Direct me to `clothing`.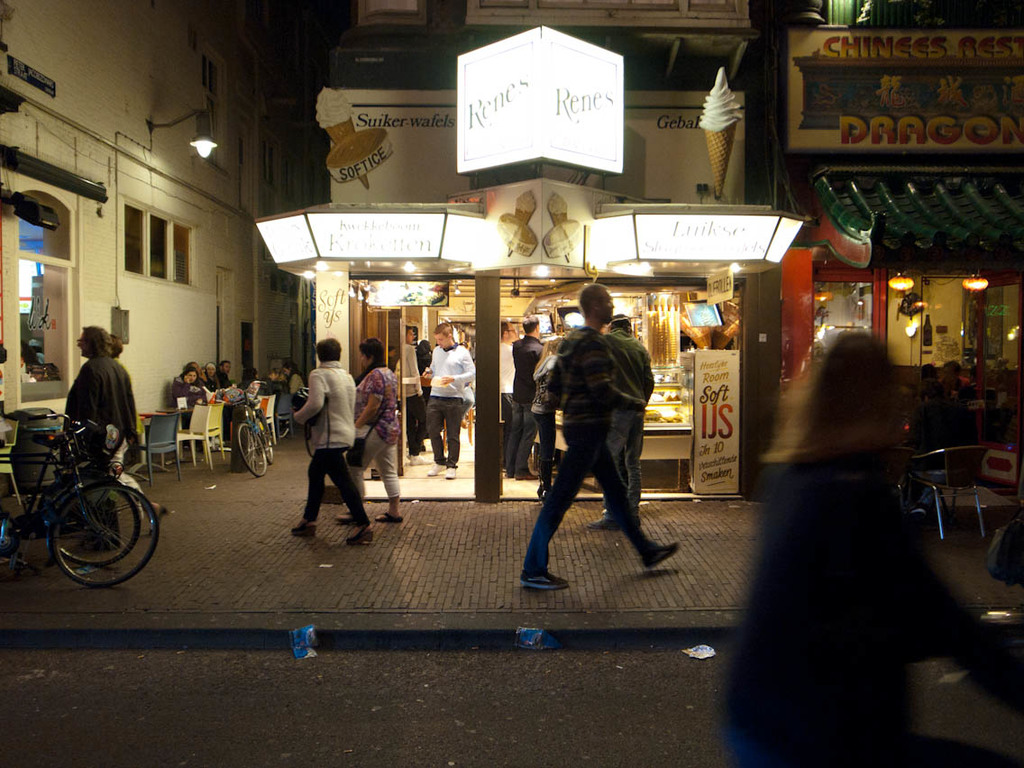
Direction: 290 357 370 528.
